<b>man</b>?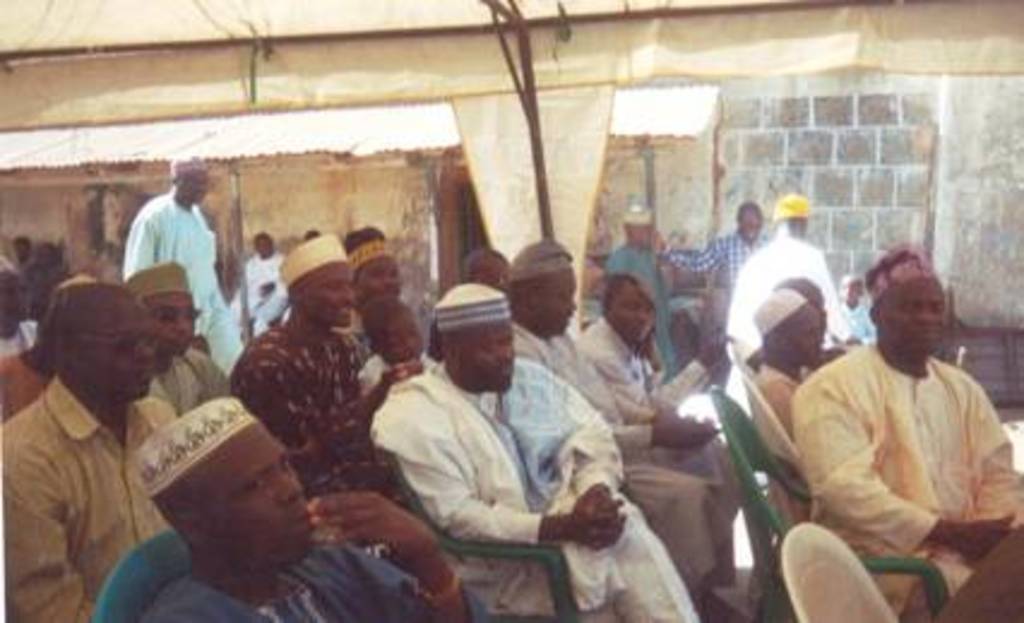
detection(755, 296, 829, 532)
